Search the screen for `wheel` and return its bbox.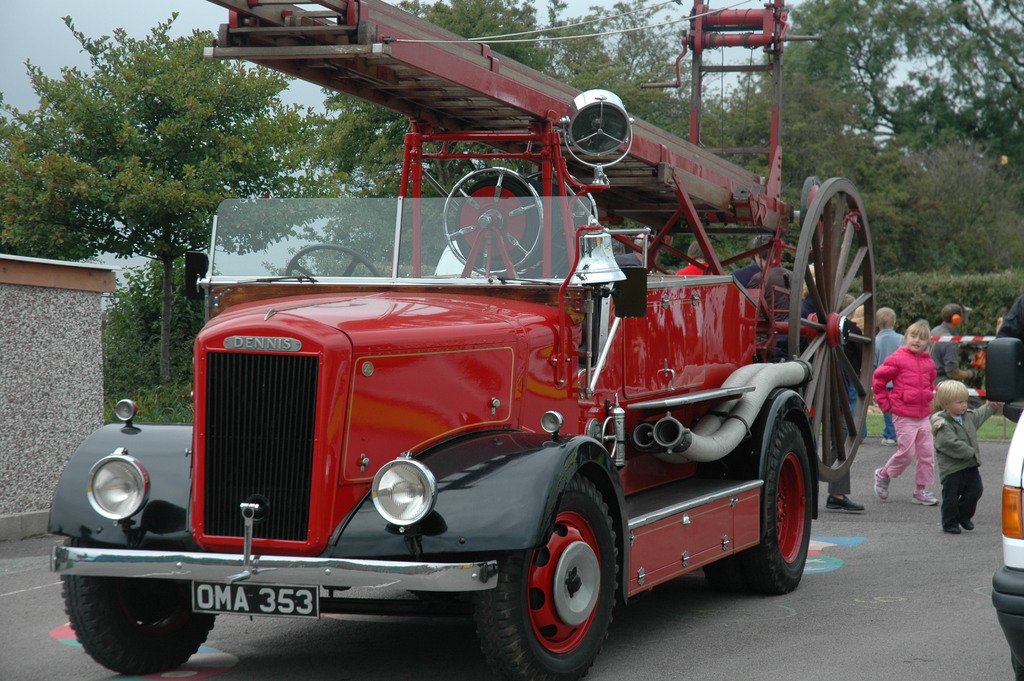
Found: rect(65, 539, 218, 674).
